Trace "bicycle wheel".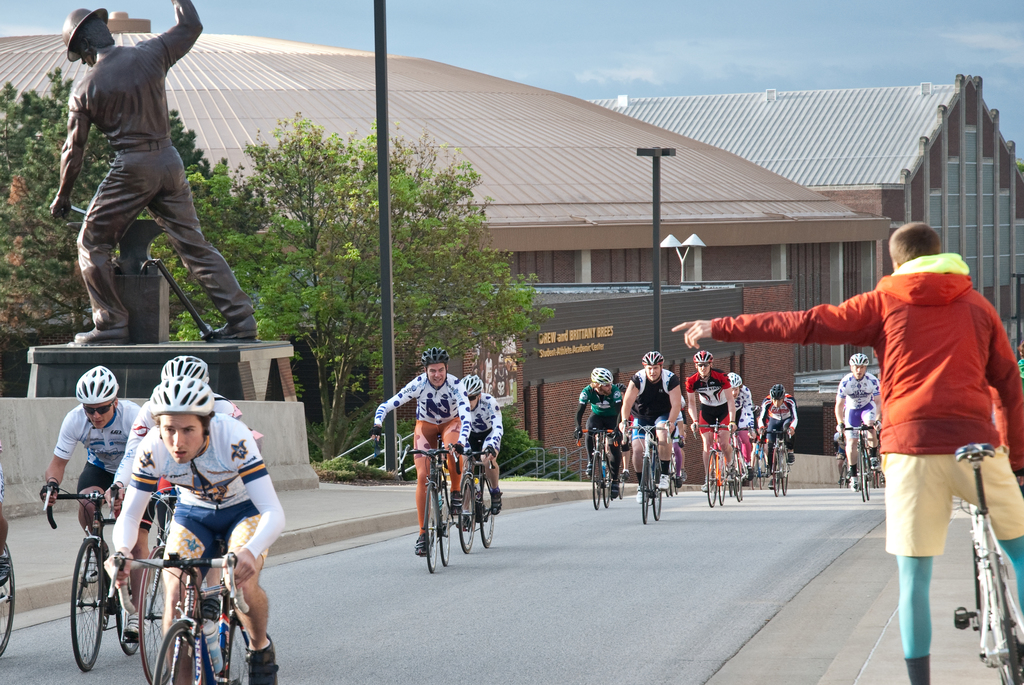
Traced to Rect(733, 450, 742, 501).
